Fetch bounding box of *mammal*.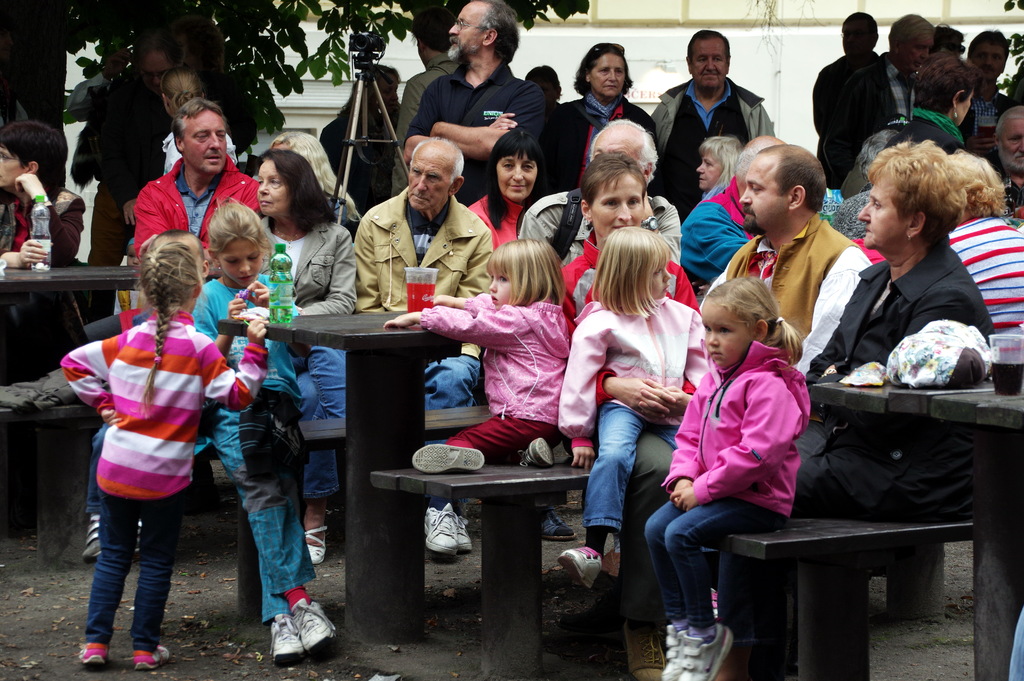
Bbox: pyautogui.locateOnScreen(66, 244, 247, 647).
